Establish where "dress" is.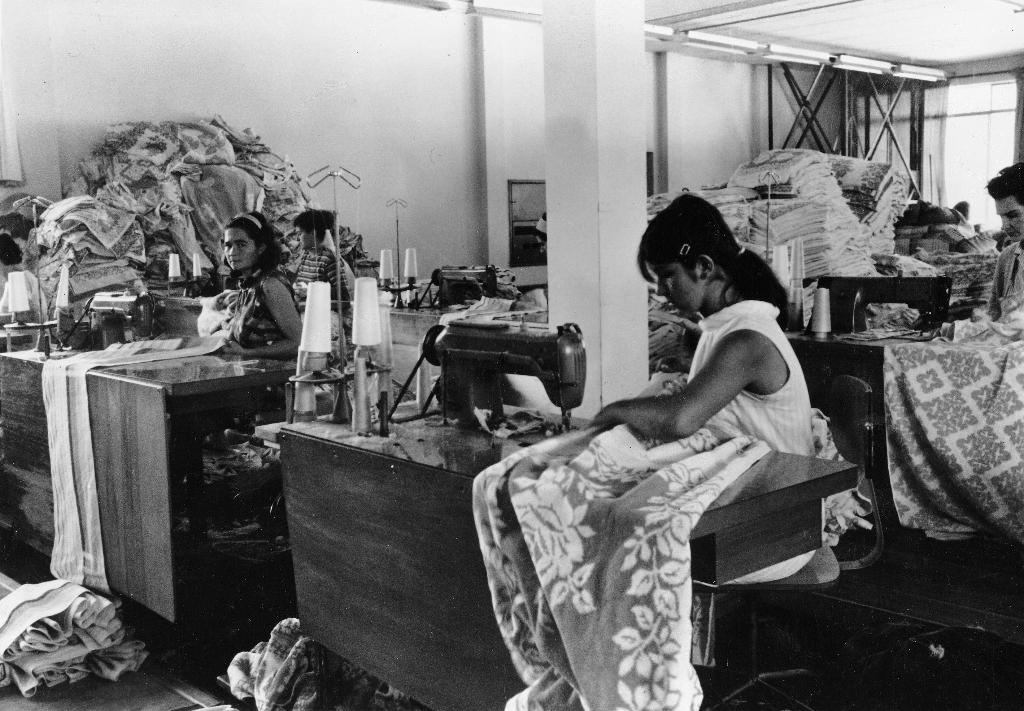
Established at 683 297 827 585.
